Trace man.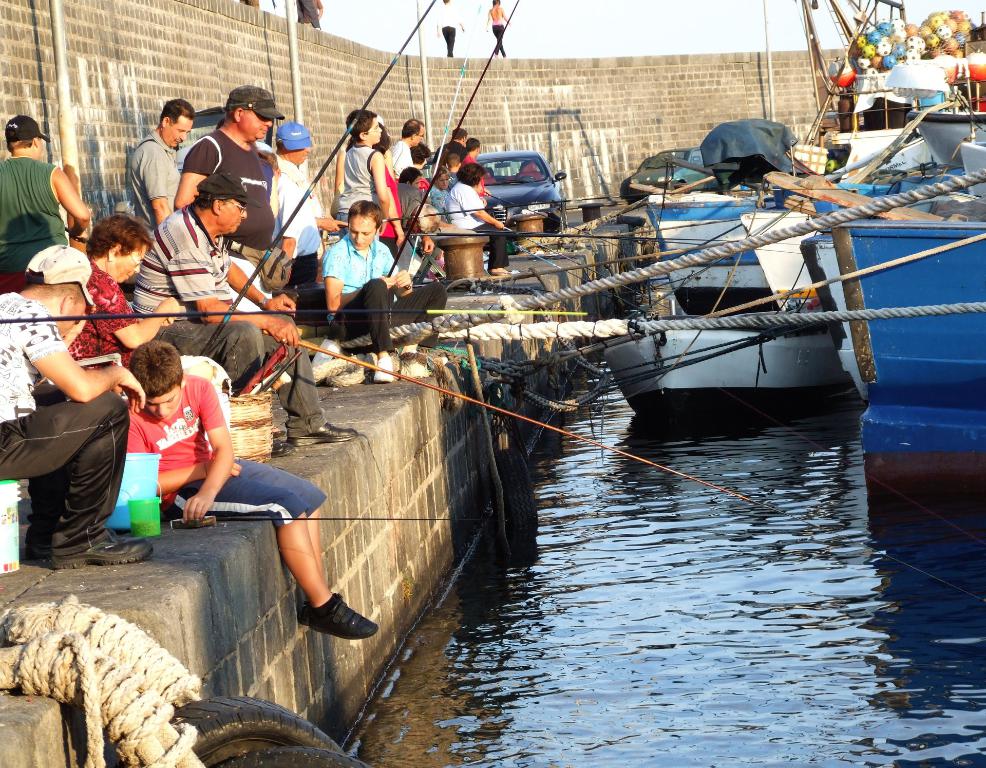
Traced to [left=430, top=123, right=469, bottom=175].
